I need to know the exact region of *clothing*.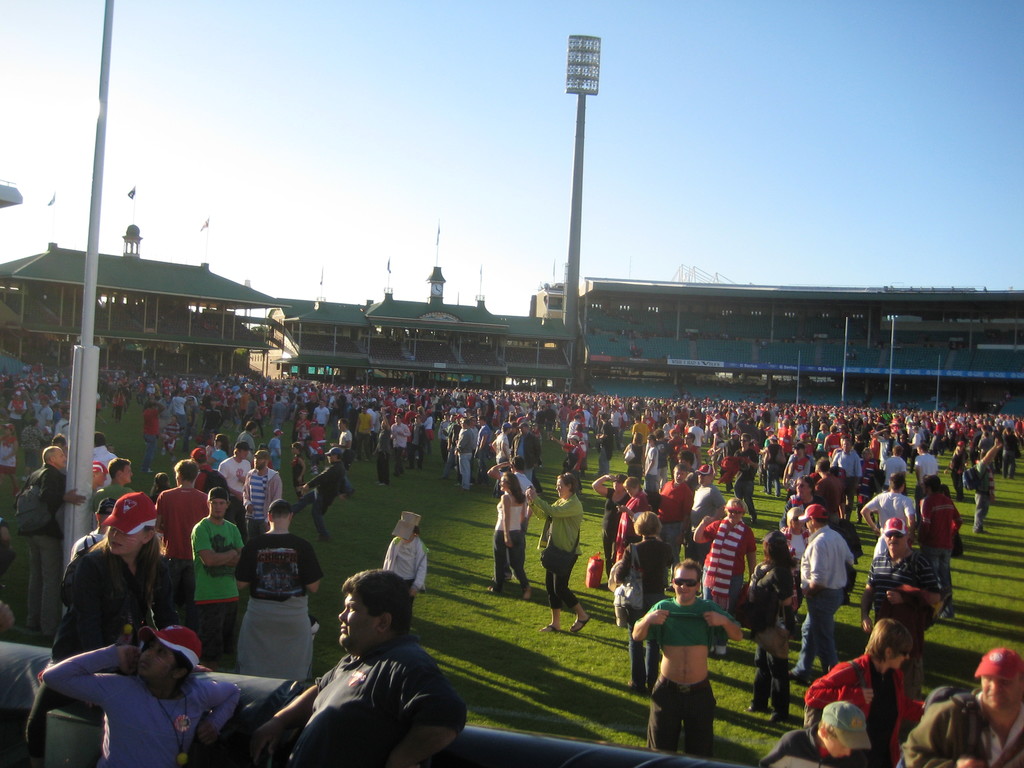
Region: [611,536,675,694].
